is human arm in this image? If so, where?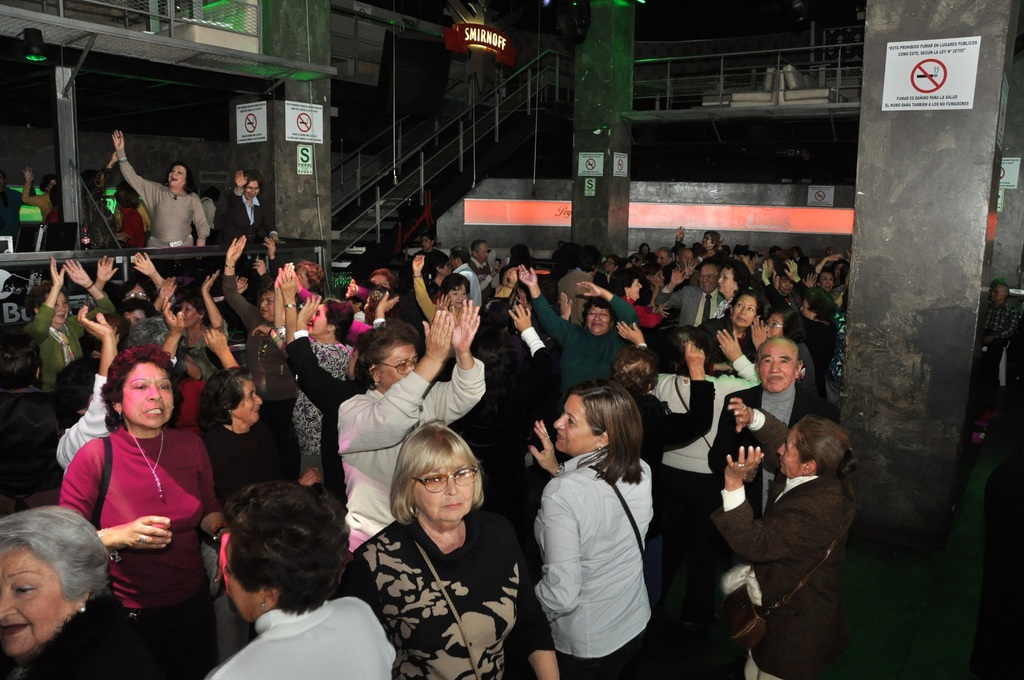
Yes, at crop(616, 318, 676, 389).
